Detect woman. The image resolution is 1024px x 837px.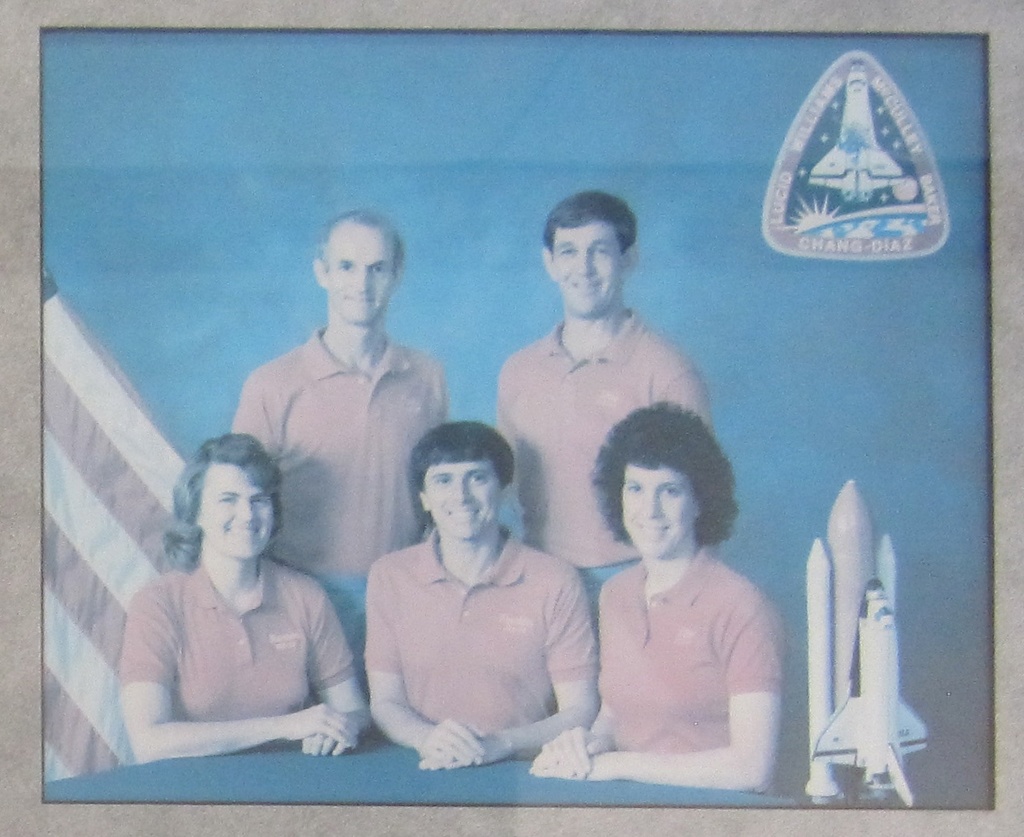
[left=558, top=391, right=805, bottom=814].
